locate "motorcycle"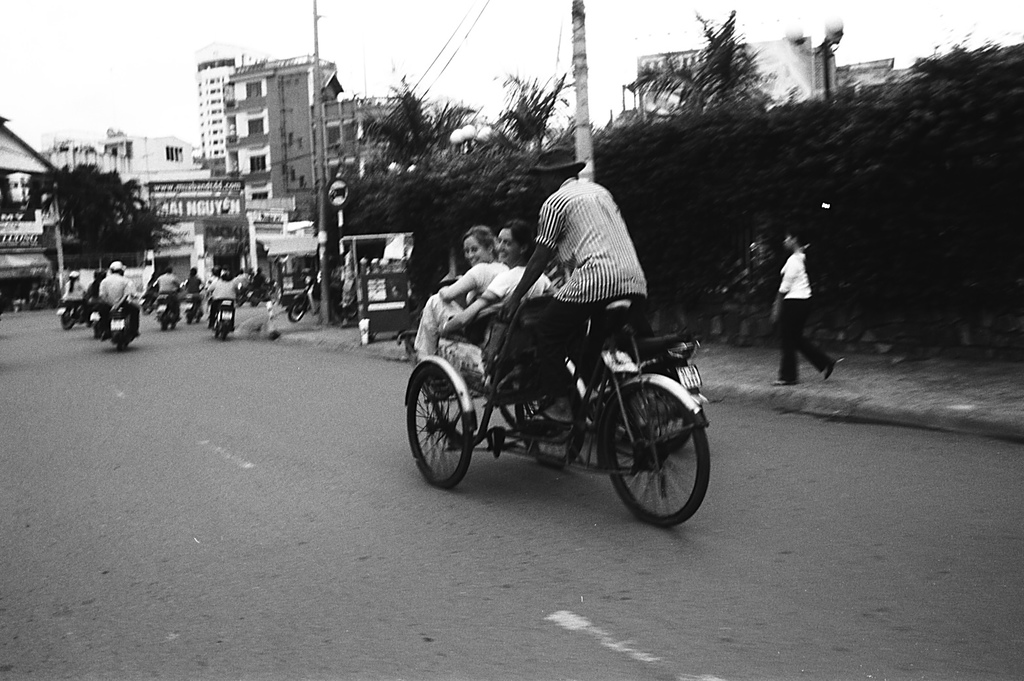
box=[212, 293, 238, 344]
